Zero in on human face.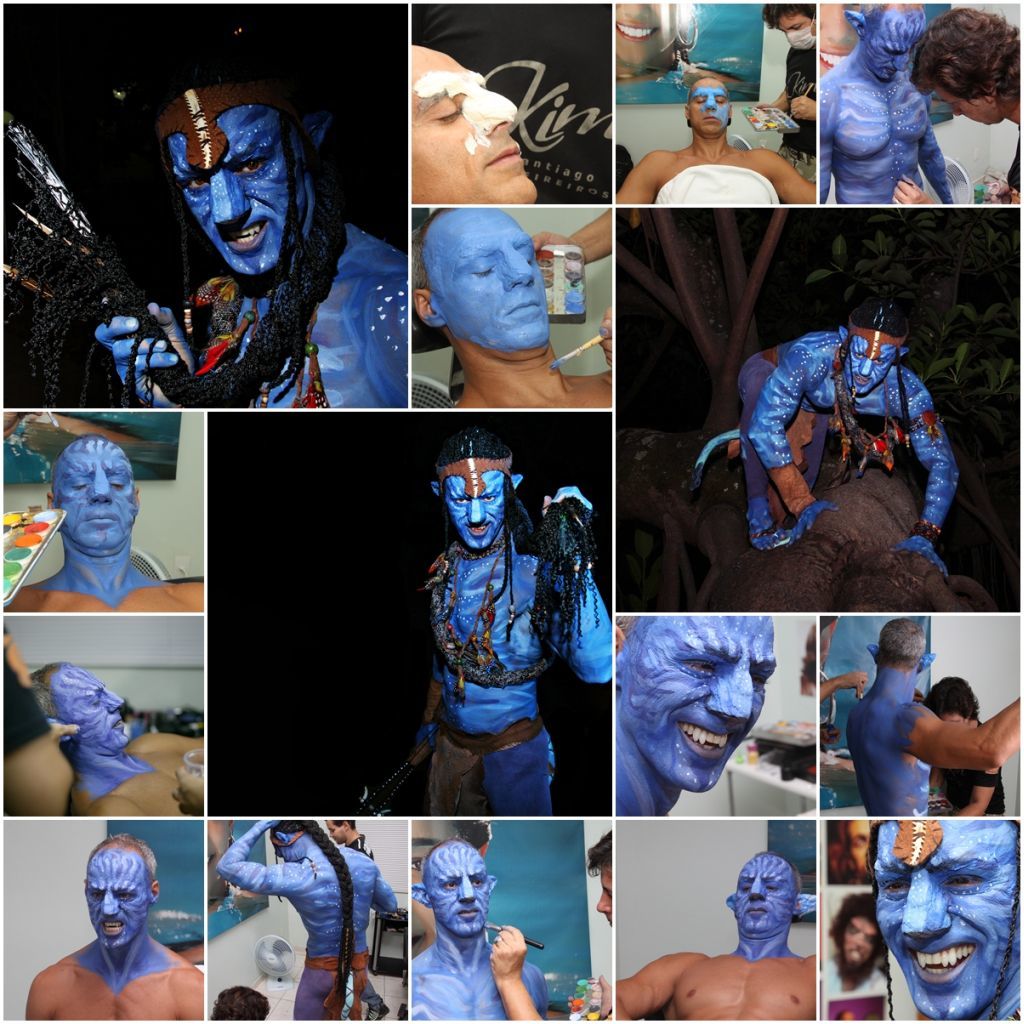
Zeroed in: 933:86:1001:130.
